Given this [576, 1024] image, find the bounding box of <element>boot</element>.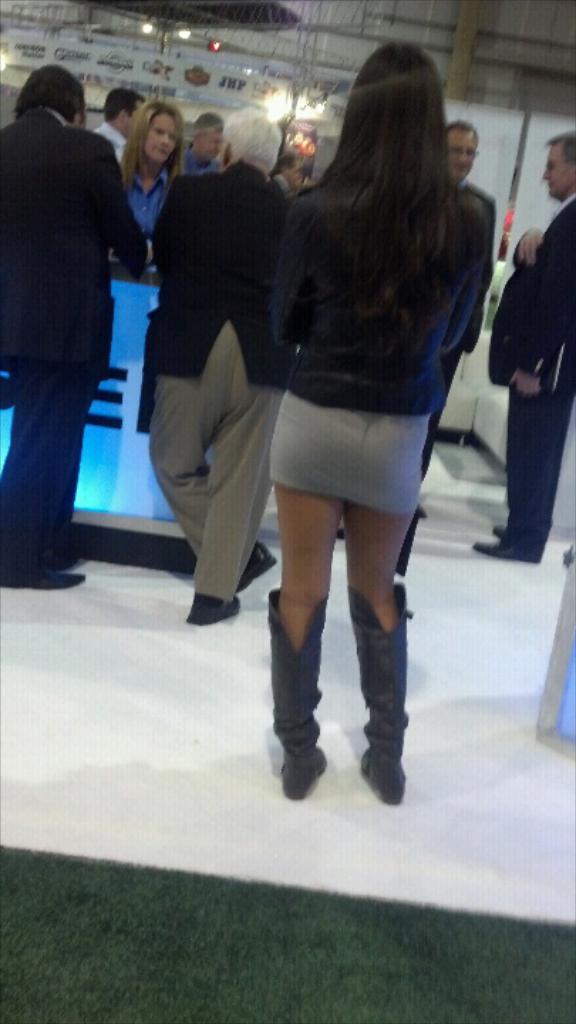
364 576 414 806.
